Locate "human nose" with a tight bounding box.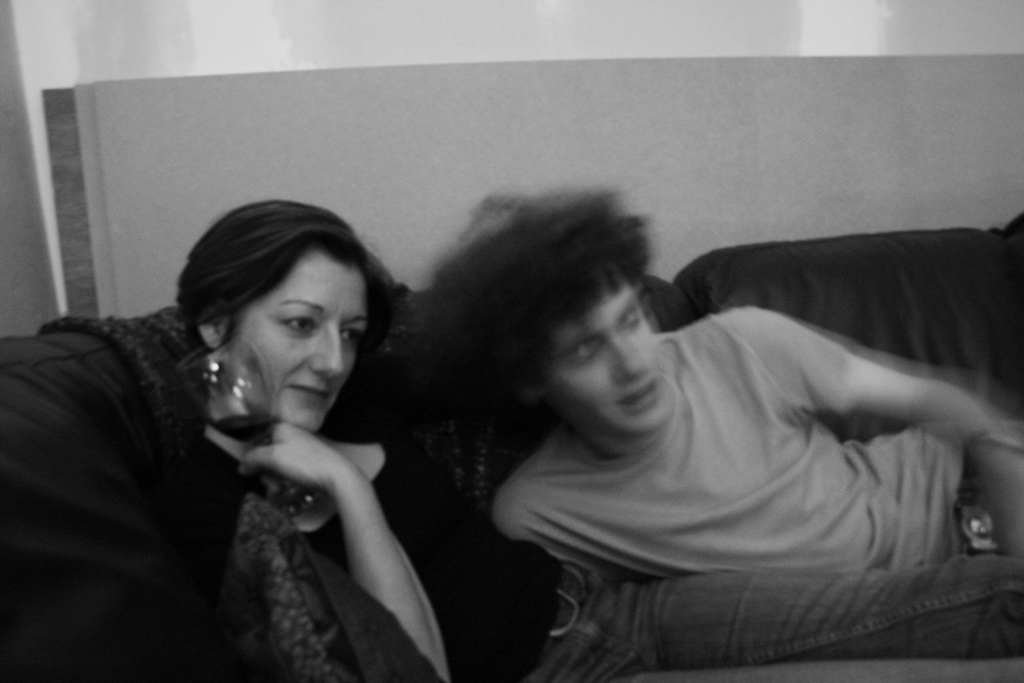
box(311, 327, 345, 383).
